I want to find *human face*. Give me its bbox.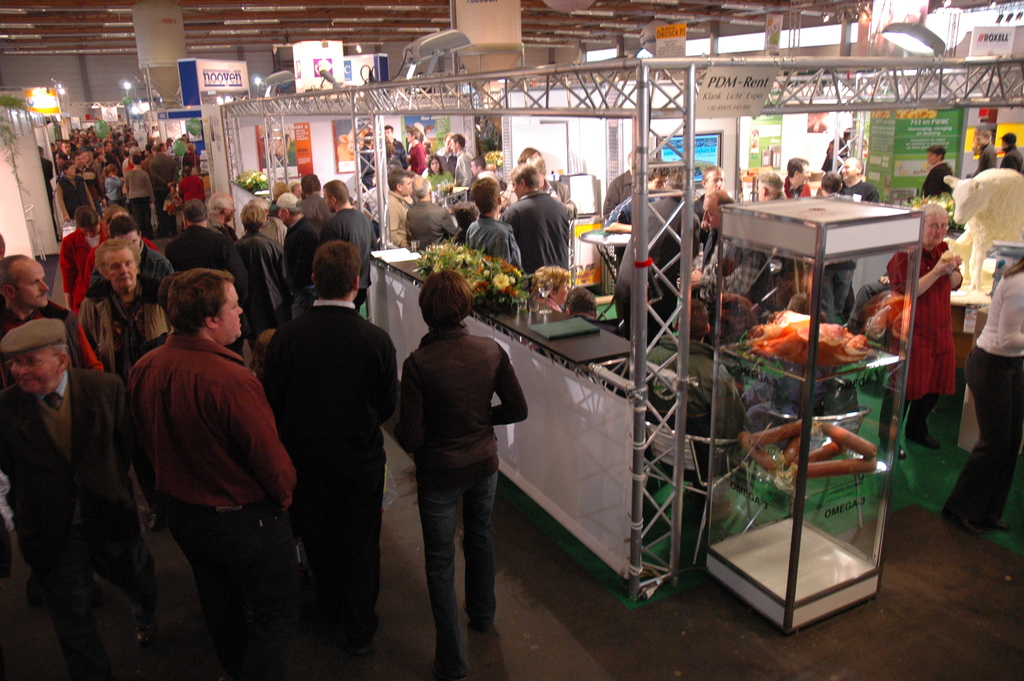
bbox=[843, 157, 853, 180].
